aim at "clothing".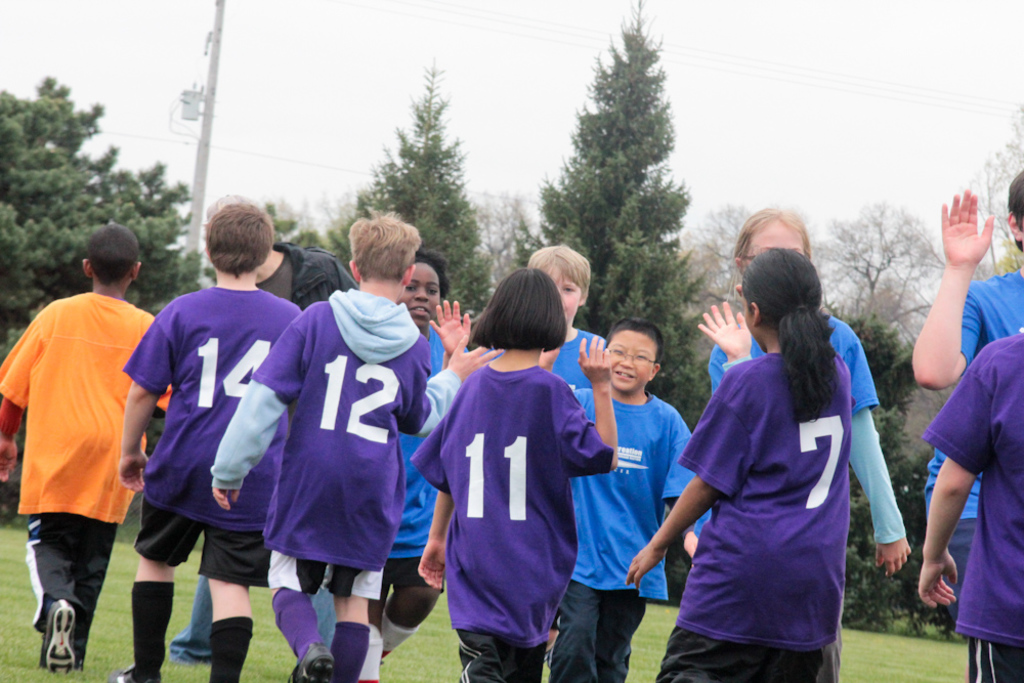
Aimed at (x1=574, y1=385, x2=691, y2=605).
